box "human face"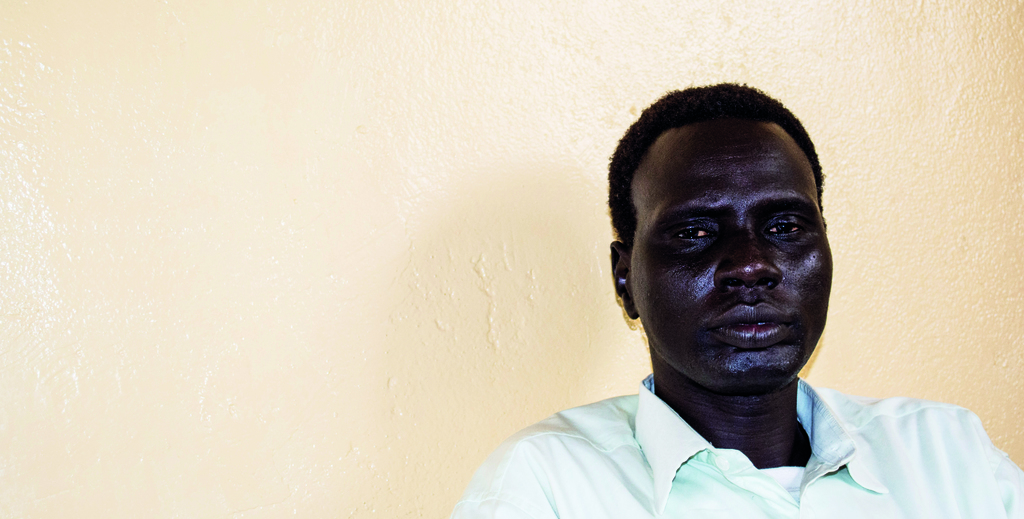
(624,112,842,407)
